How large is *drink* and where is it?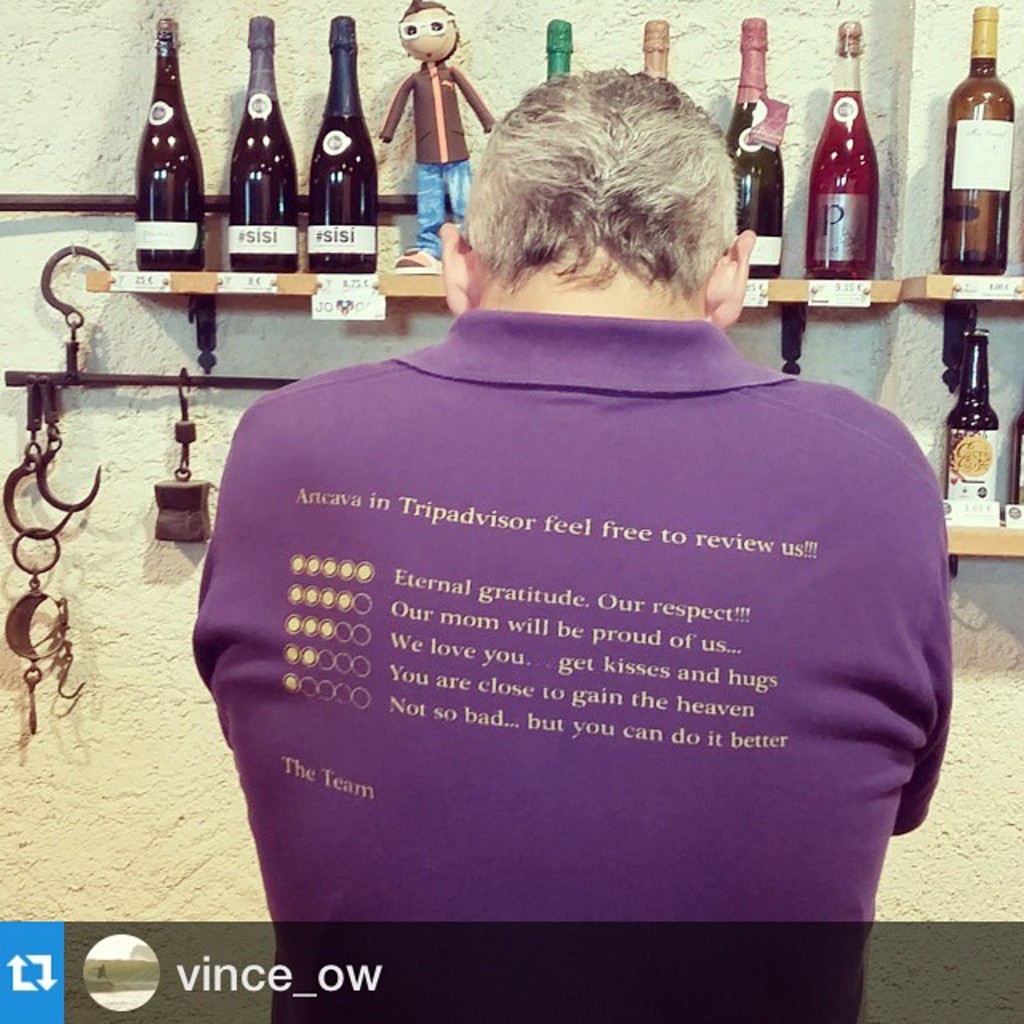
Bounding box: <bbox>138, 19, 200, 259</bbox>.
